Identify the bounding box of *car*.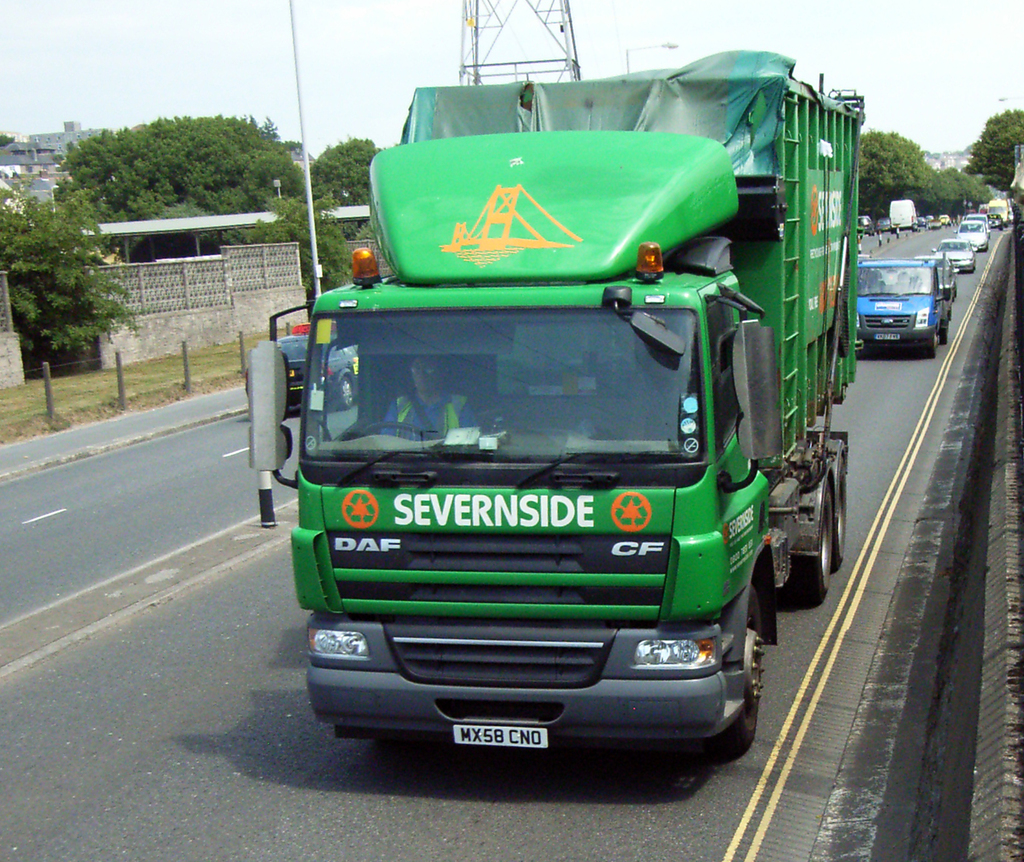
left=943, top=243, right=974, bottom=273.
